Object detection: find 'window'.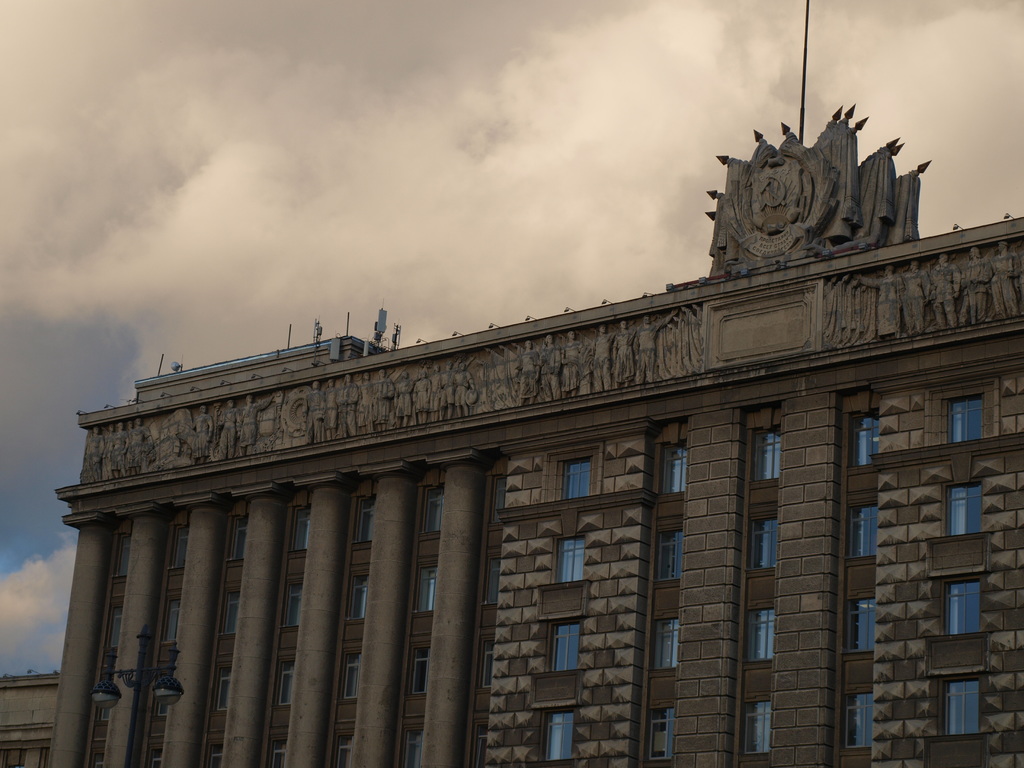
[412,564,440,616].
